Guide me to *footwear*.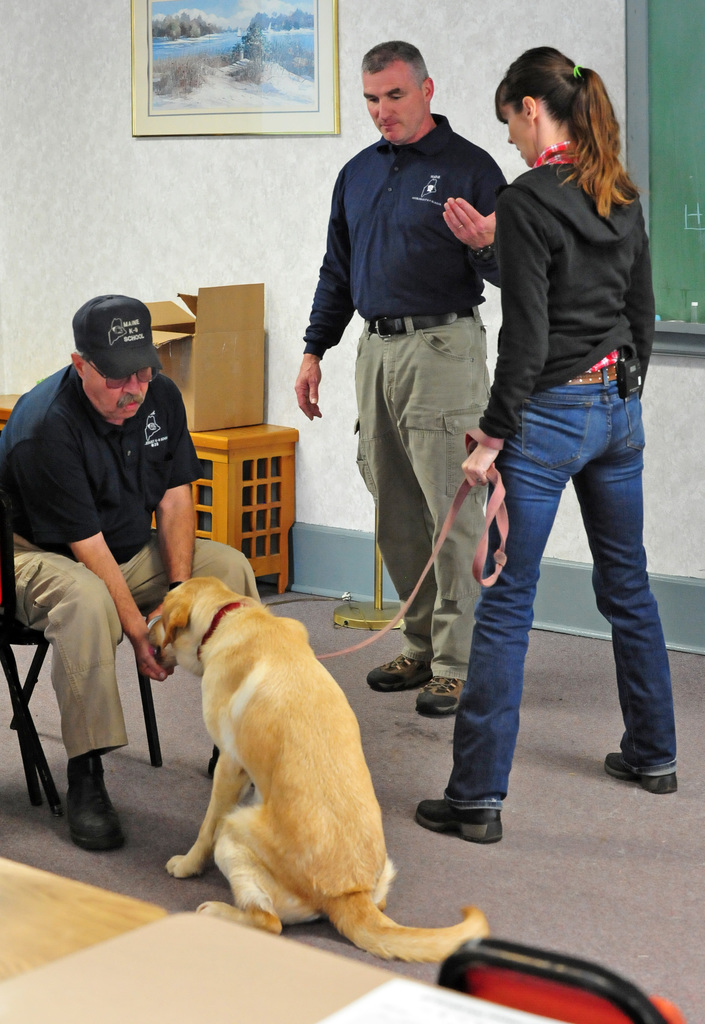
Guidance: <region>416, 676, 464, 718</region>.
